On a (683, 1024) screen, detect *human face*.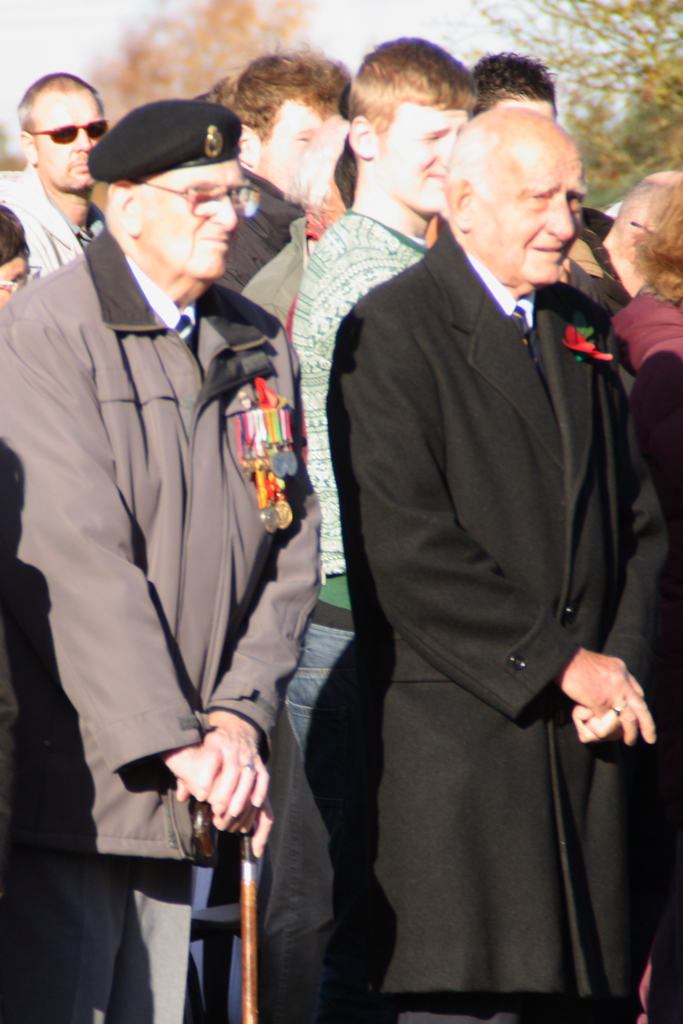
bbox(140, 159, 243, 280).
